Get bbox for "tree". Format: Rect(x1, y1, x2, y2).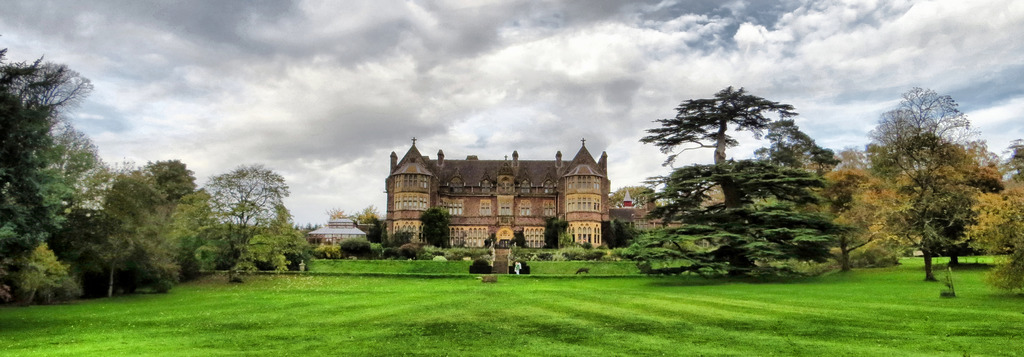
Rect(152, 187, 208, 278).
